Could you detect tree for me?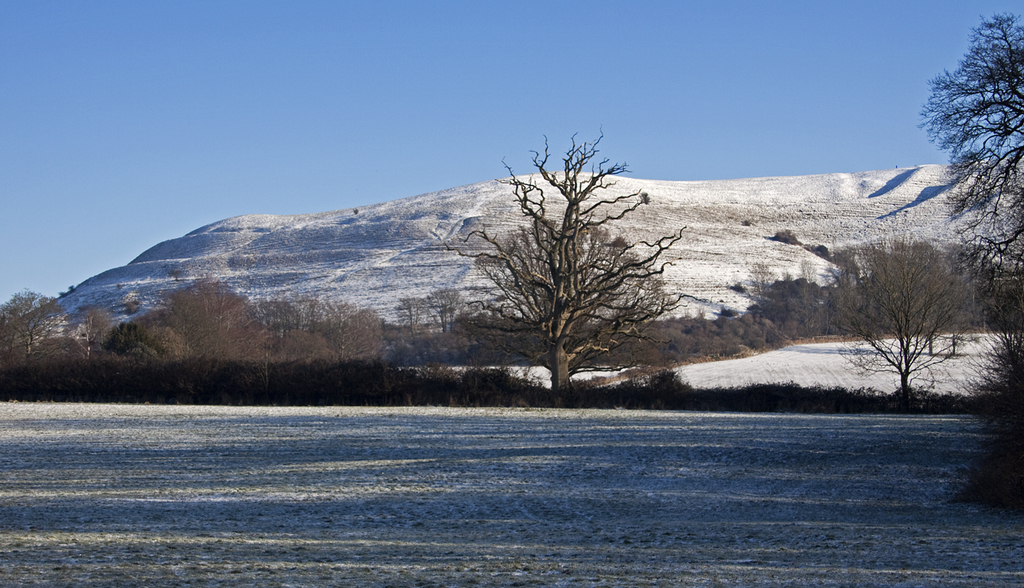
Detection result: <region>919, 10, 1023, 286</region>.
